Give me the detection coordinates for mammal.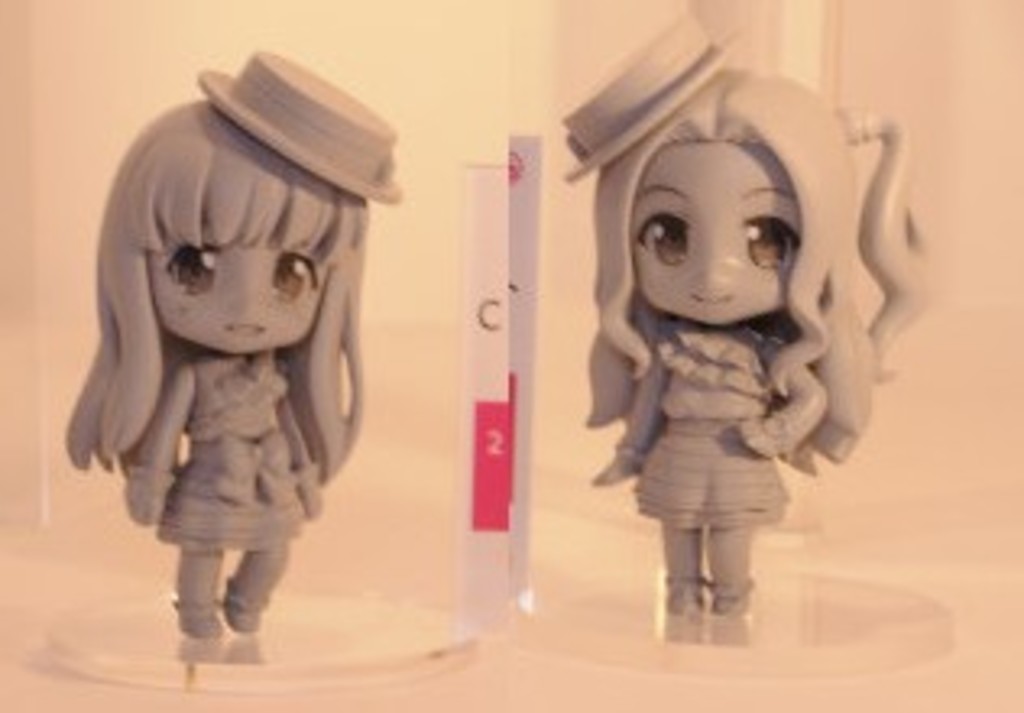
bbox(557, 36, 940, 609).
